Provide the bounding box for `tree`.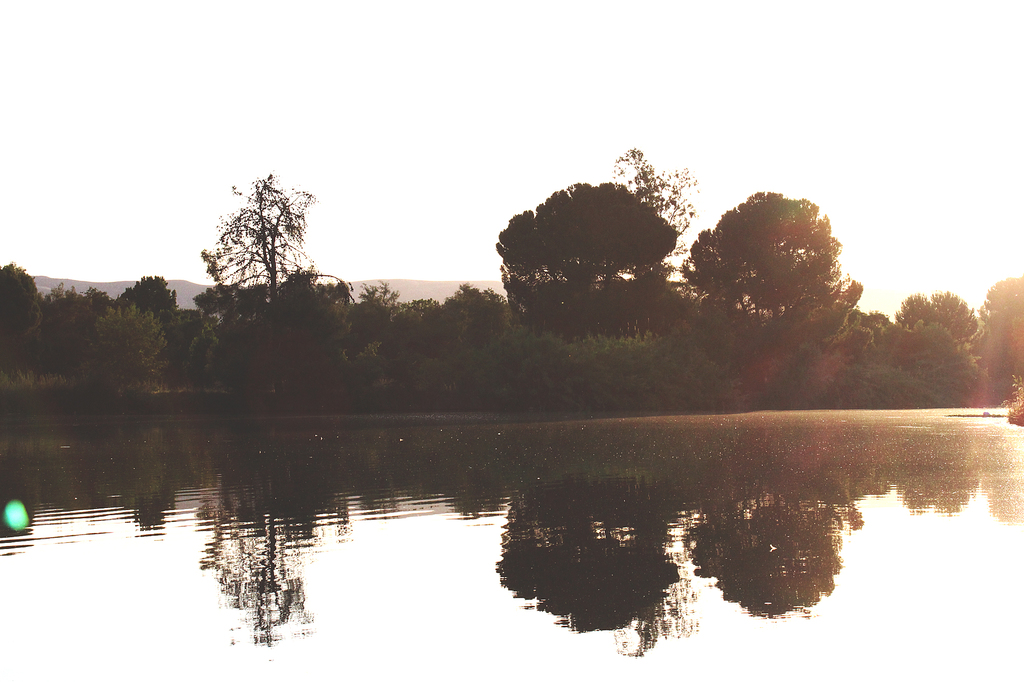
[left=196, top=175, right=348, bottom=371].
